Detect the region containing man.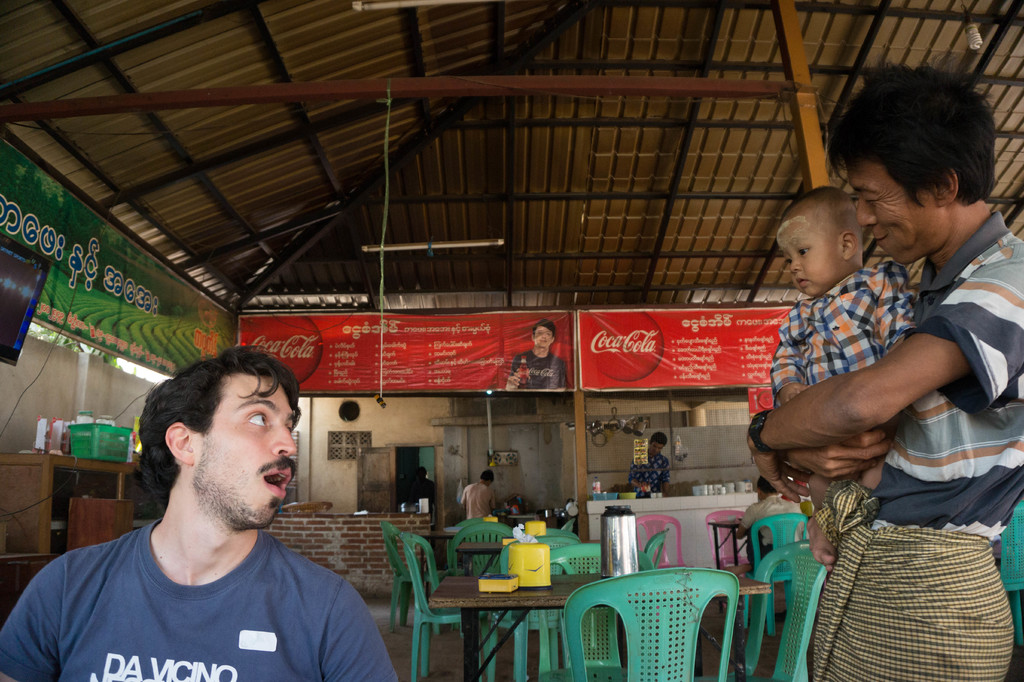
<box>456,472,499,524</box>.
